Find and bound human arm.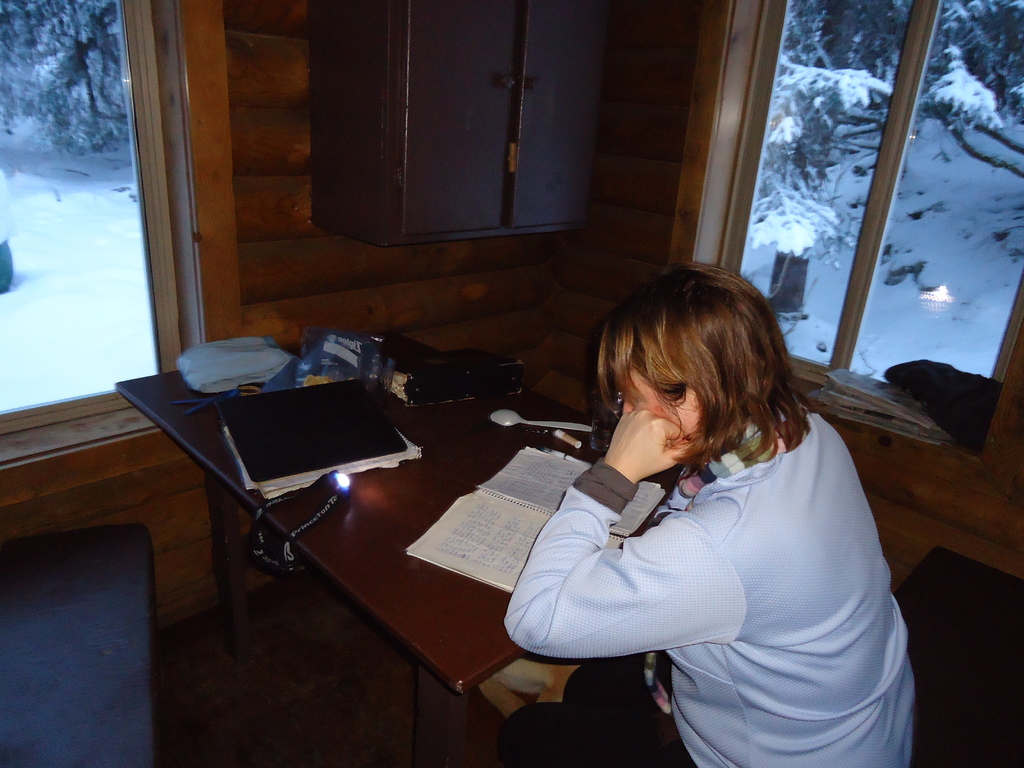
Bound: locate(522, 460, 716, 678).
